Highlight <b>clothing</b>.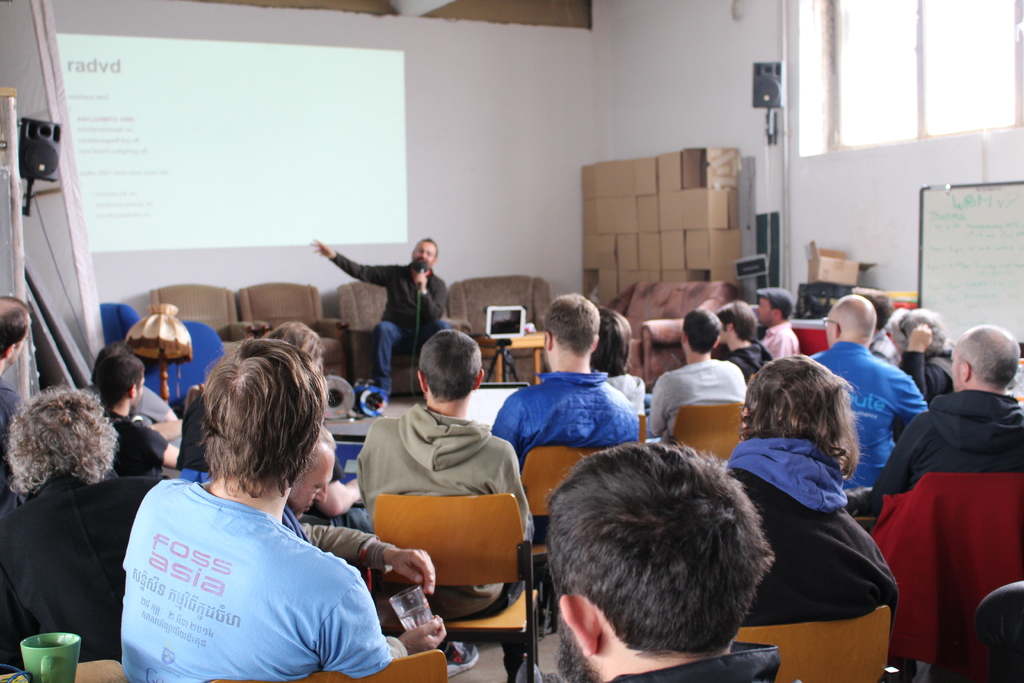
Highlighted region: crop(323, 247, 454, 396).
